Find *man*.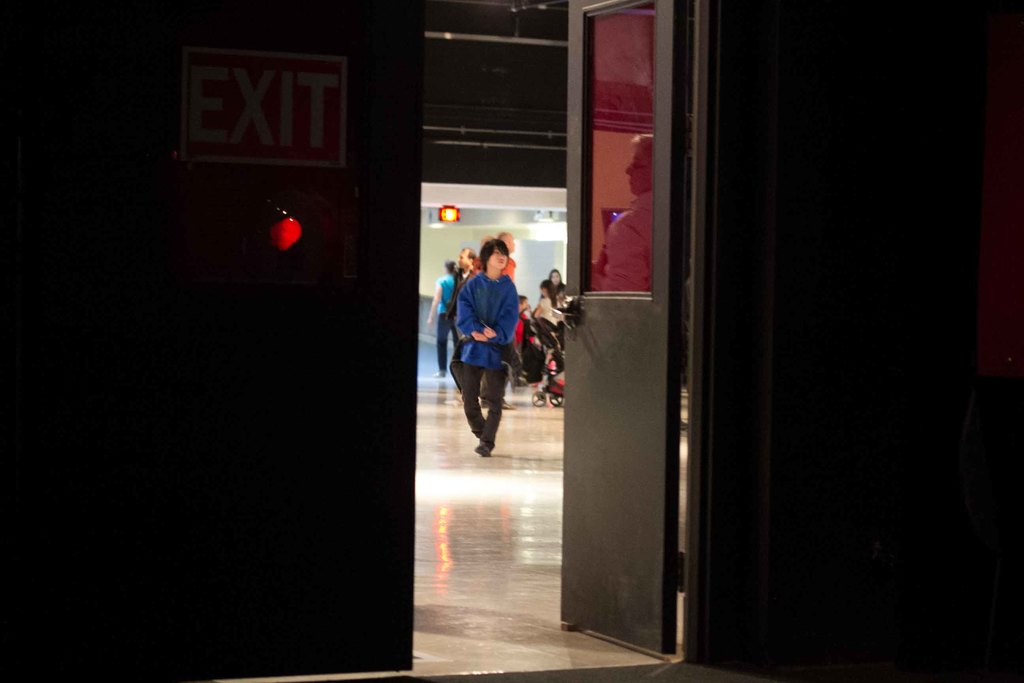
x1=483 y1=234 x2=523 y2=407.
